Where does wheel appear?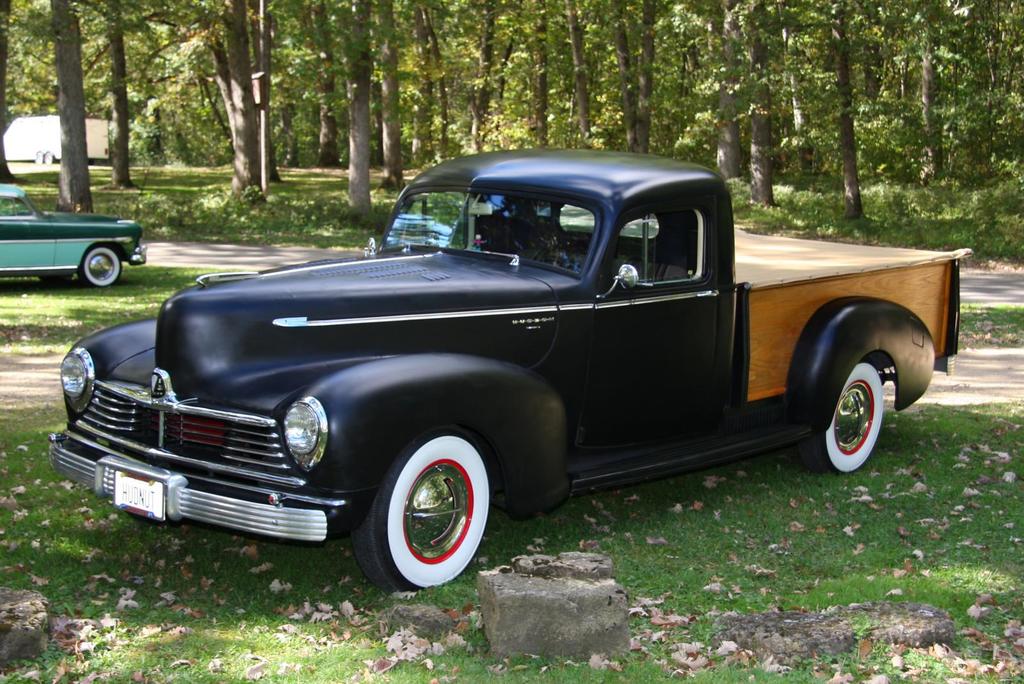
Appears at [362, 438, 490, 587].
